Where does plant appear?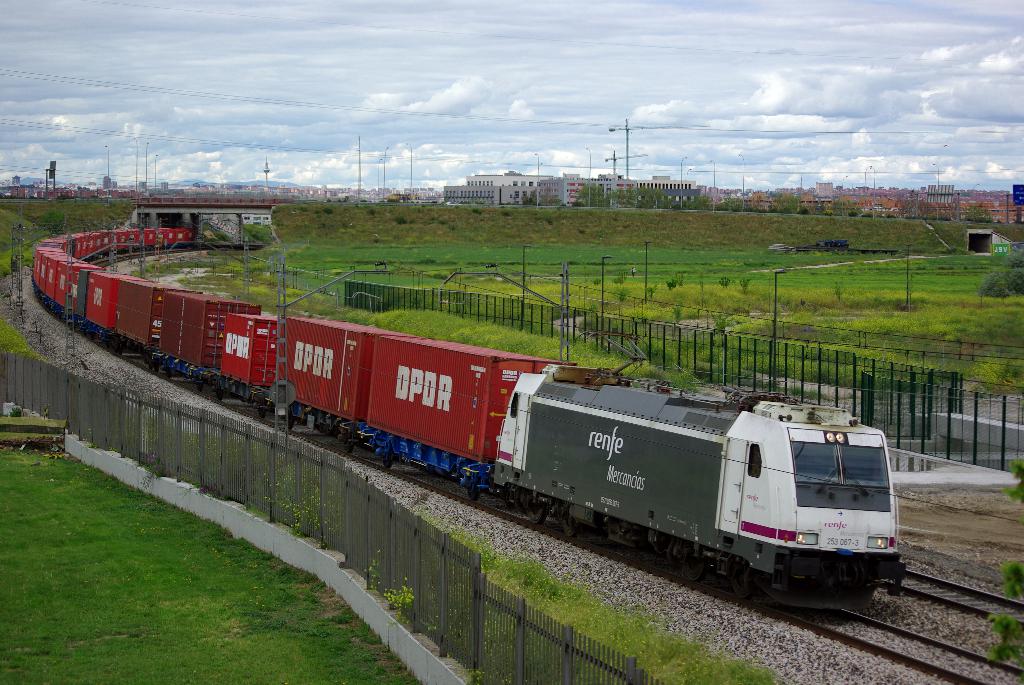
Appears at select_region(300, 204, 311, 214).
